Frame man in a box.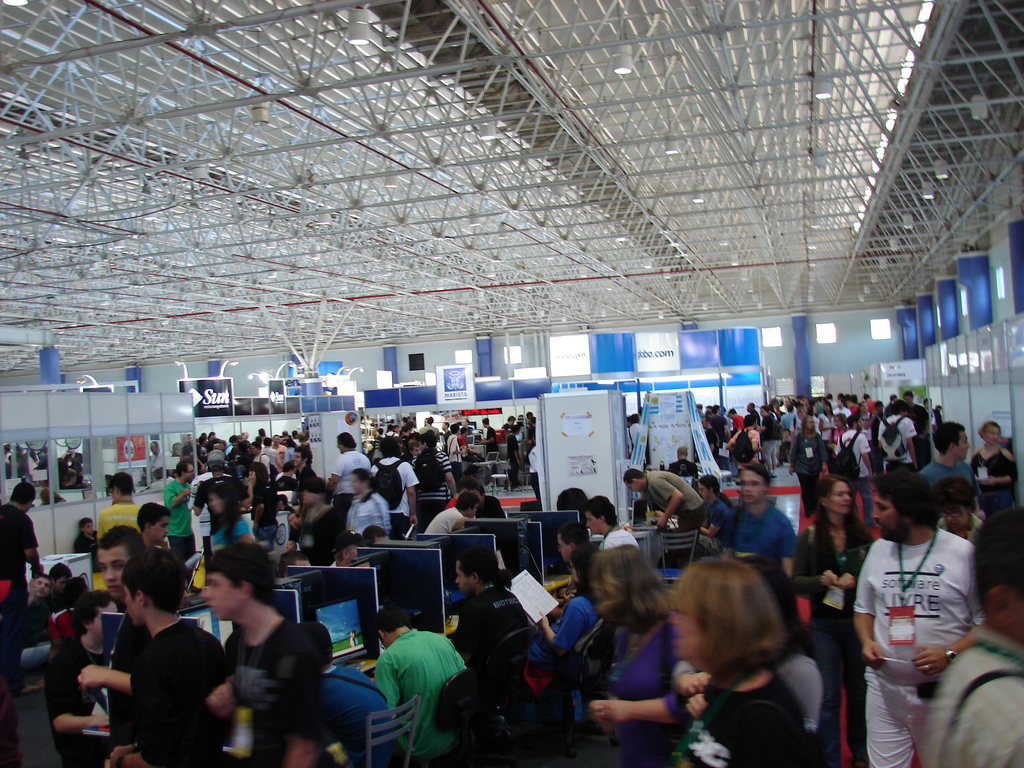
bbox=[826, 420, 882, 529].
